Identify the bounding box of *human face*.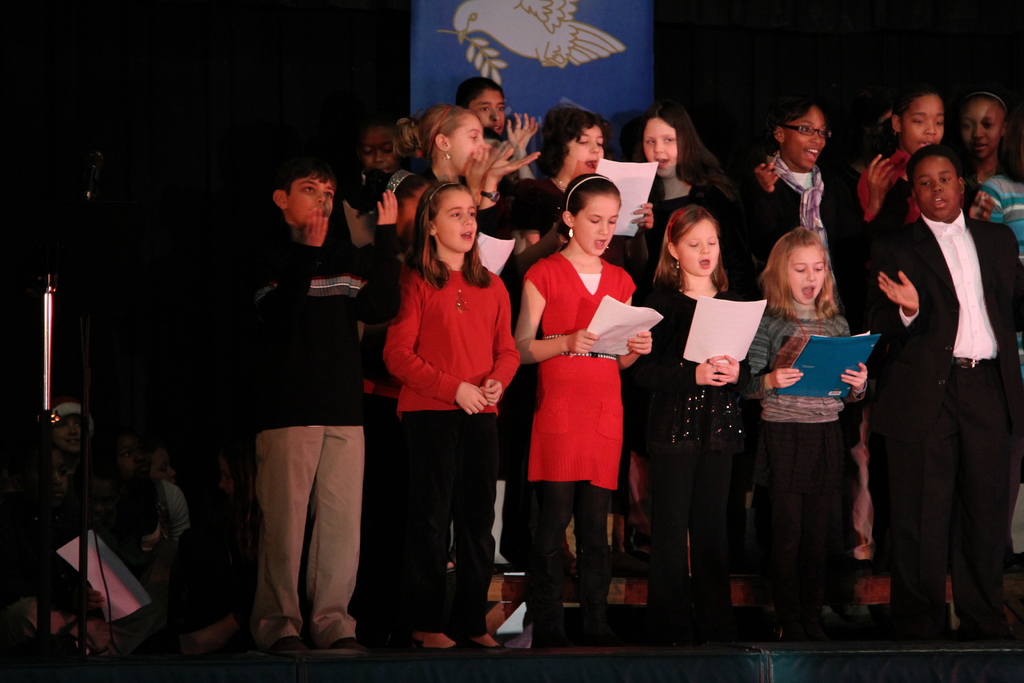
[x1=785, y1=108, x2=822, y2=168].
